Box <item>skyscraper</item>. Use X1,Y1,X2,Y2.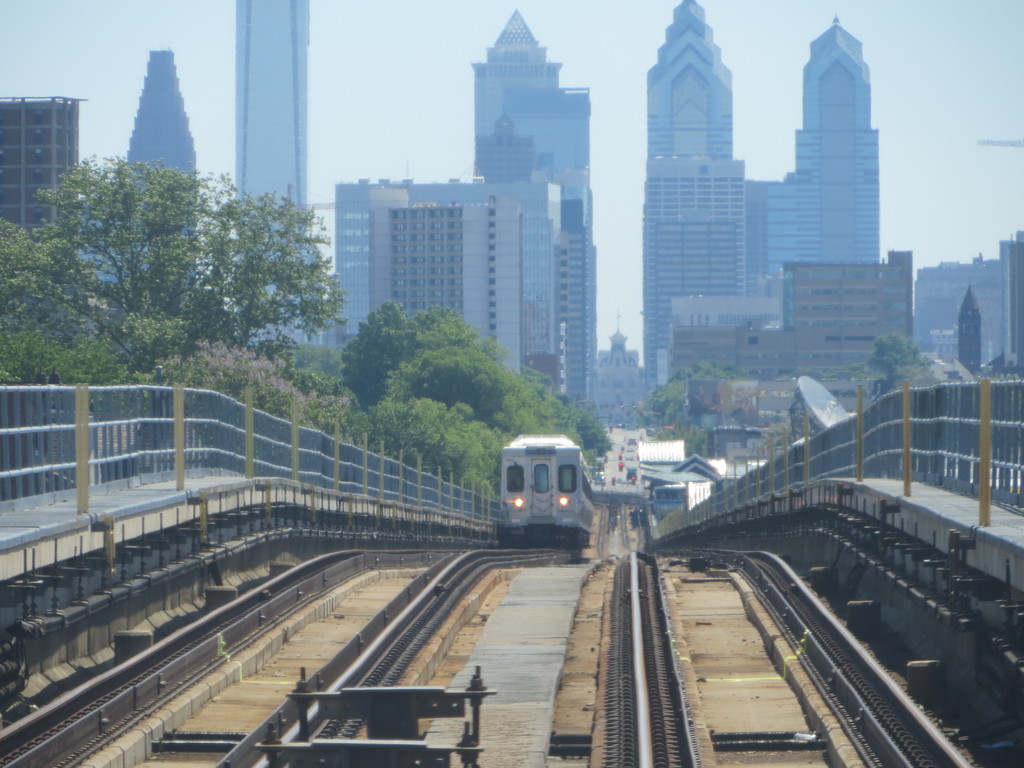
232,0,330,352.
